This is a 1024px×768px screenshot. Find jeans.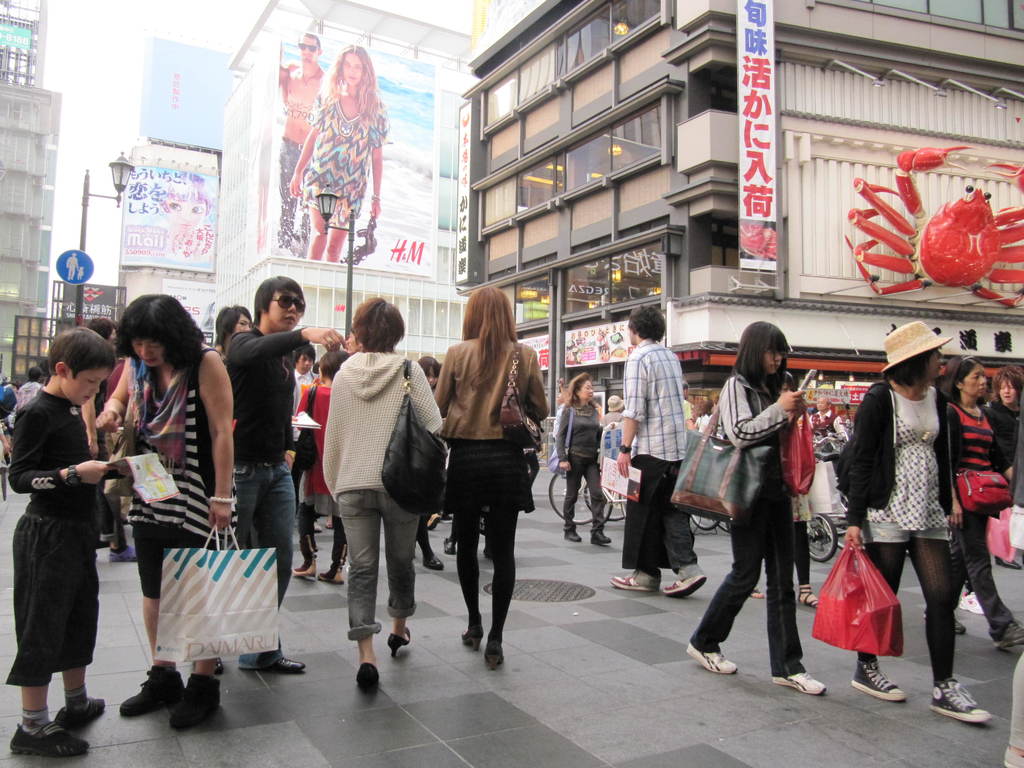
Bounding box: (x1=232, y1=463, x2=296, y2=673).
